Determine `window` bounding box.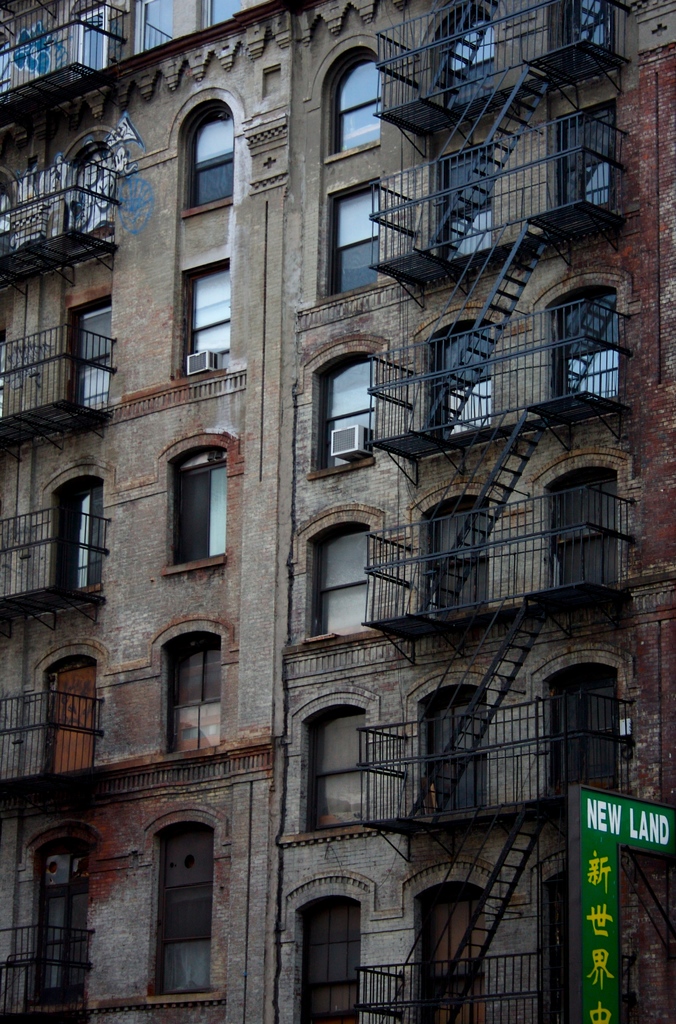
Determined: {"left": 551, "top": 120, "right": 623, "bottom": 211}.
